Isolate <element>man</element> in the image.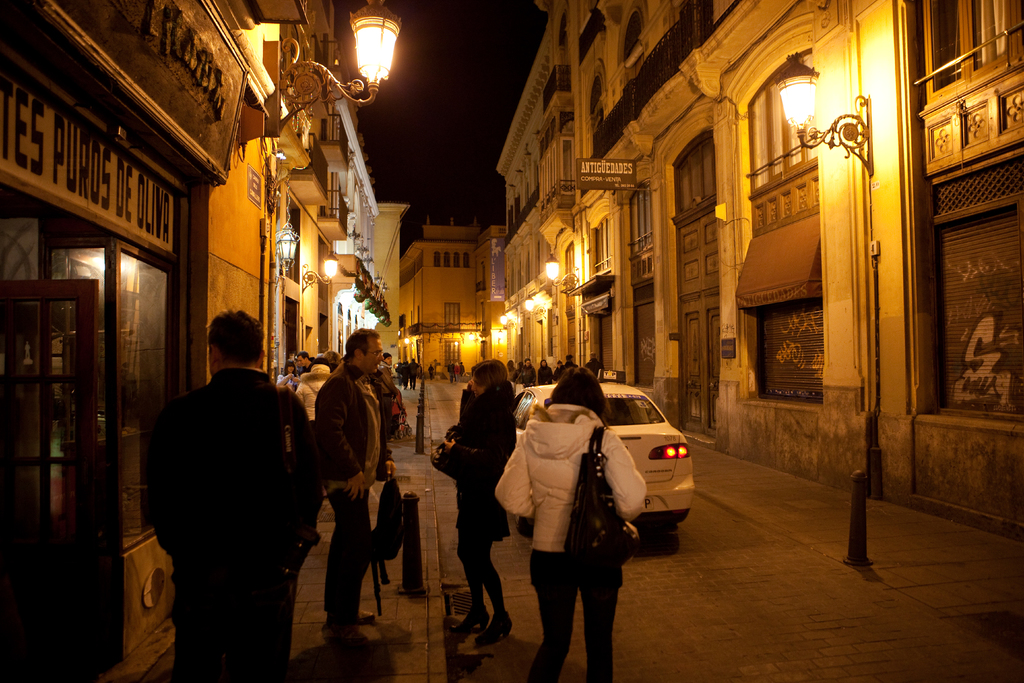
Isolated region: BBox(583, 354, 605, 375).
